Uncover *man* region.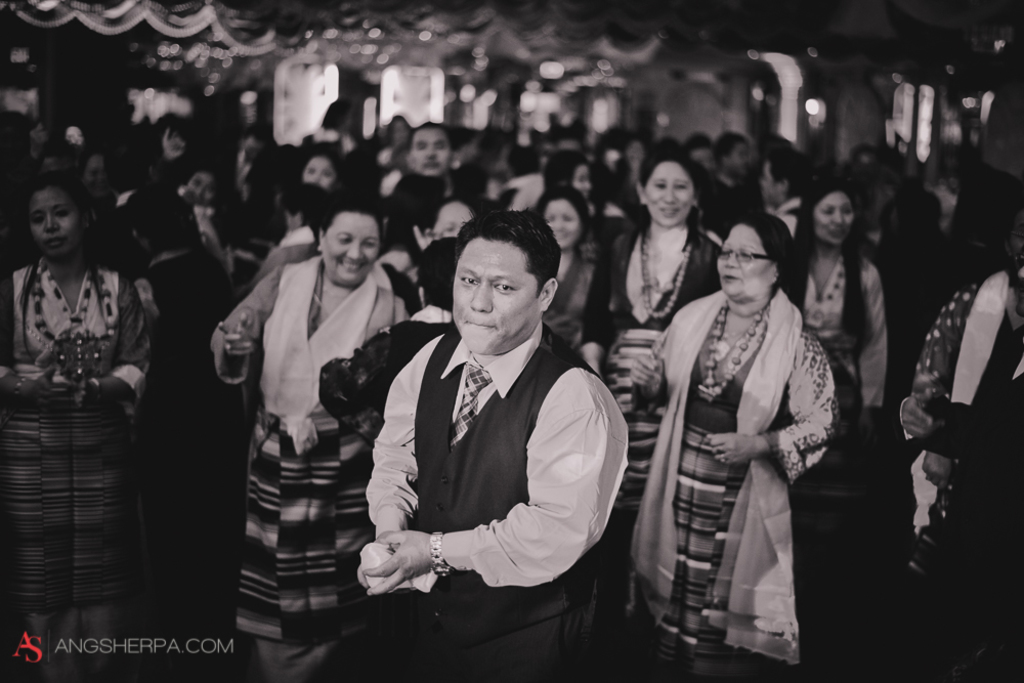
Uncovered: 850:140:879:167.
